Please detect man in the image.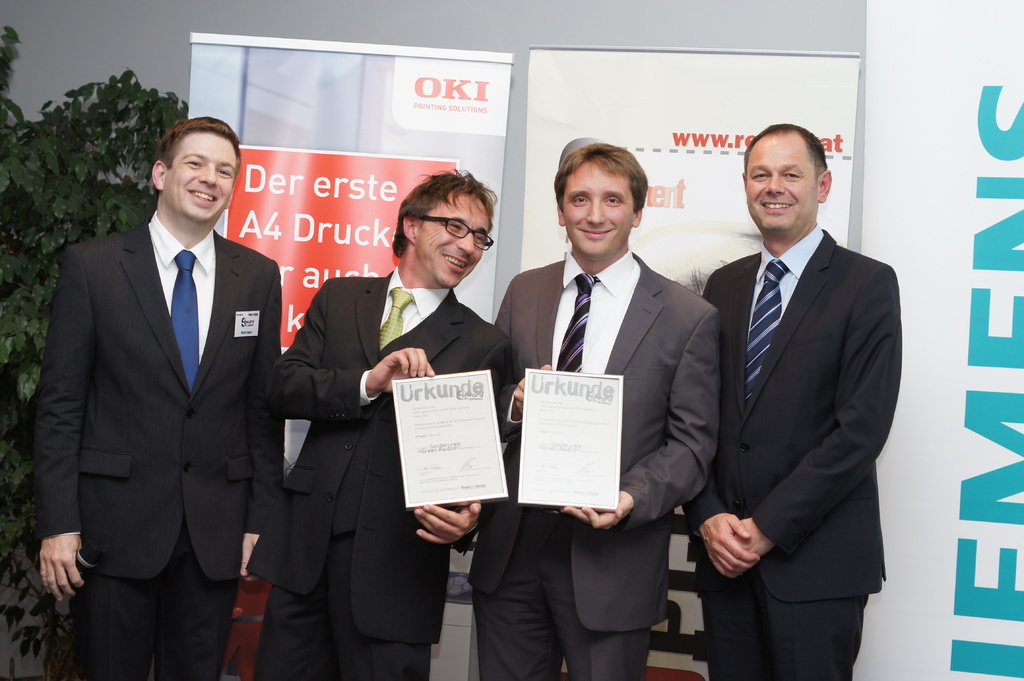
x1=465 y1=129 x2=717 y2=680.
